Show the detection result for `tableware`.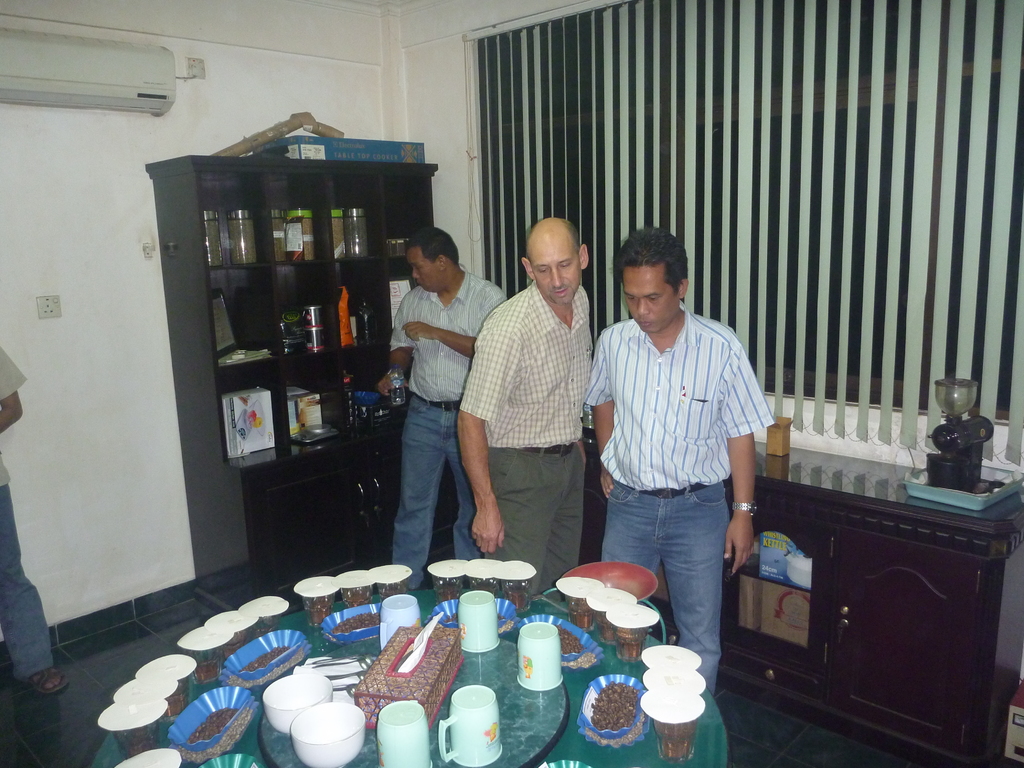
<region>262, 673, 333, 735</region>.
